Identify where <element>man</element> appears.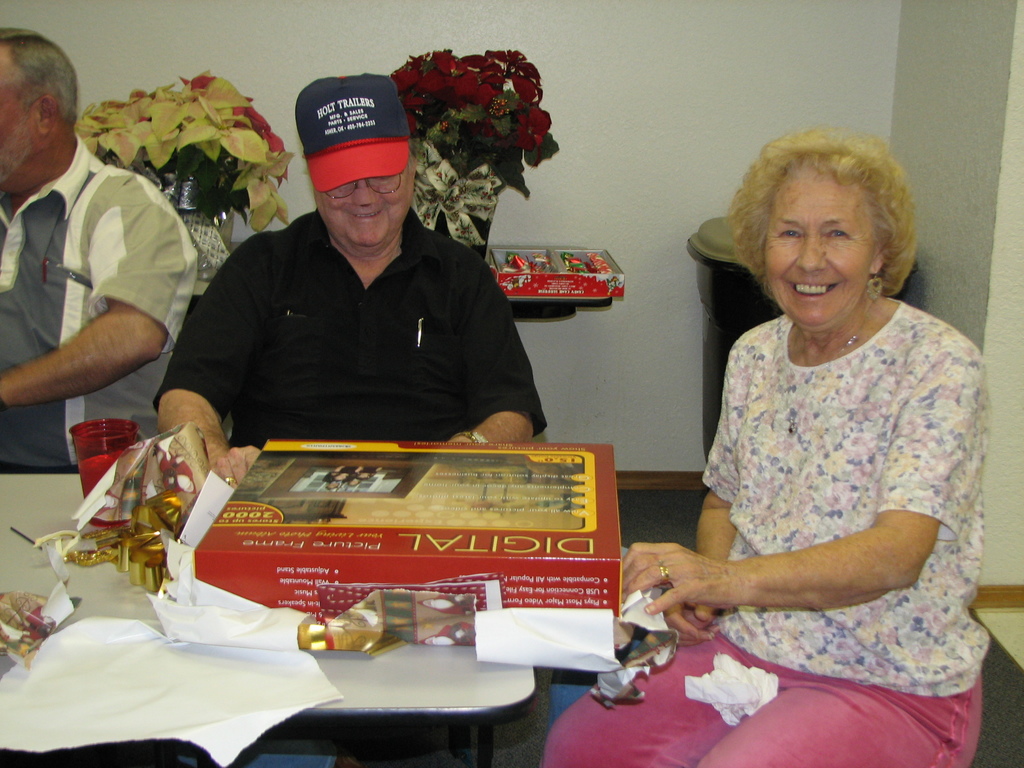
Appears at 153 71 545 488.
